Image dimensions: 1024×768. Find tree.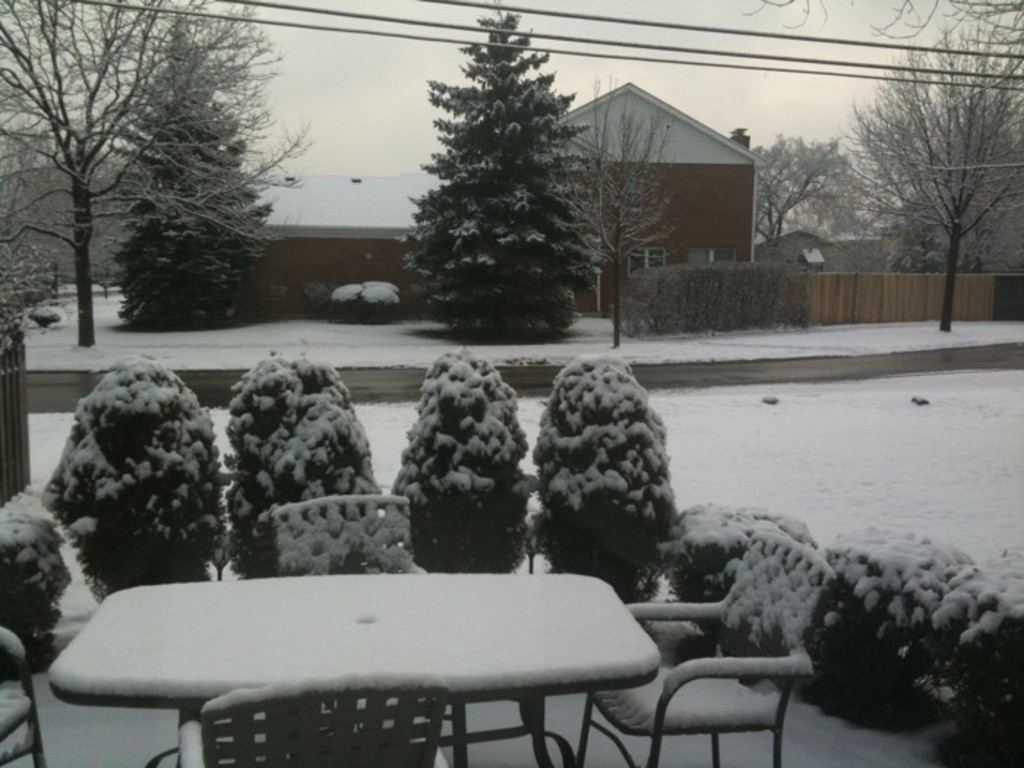
[left=401, top=4, right=601, bottom=336].
